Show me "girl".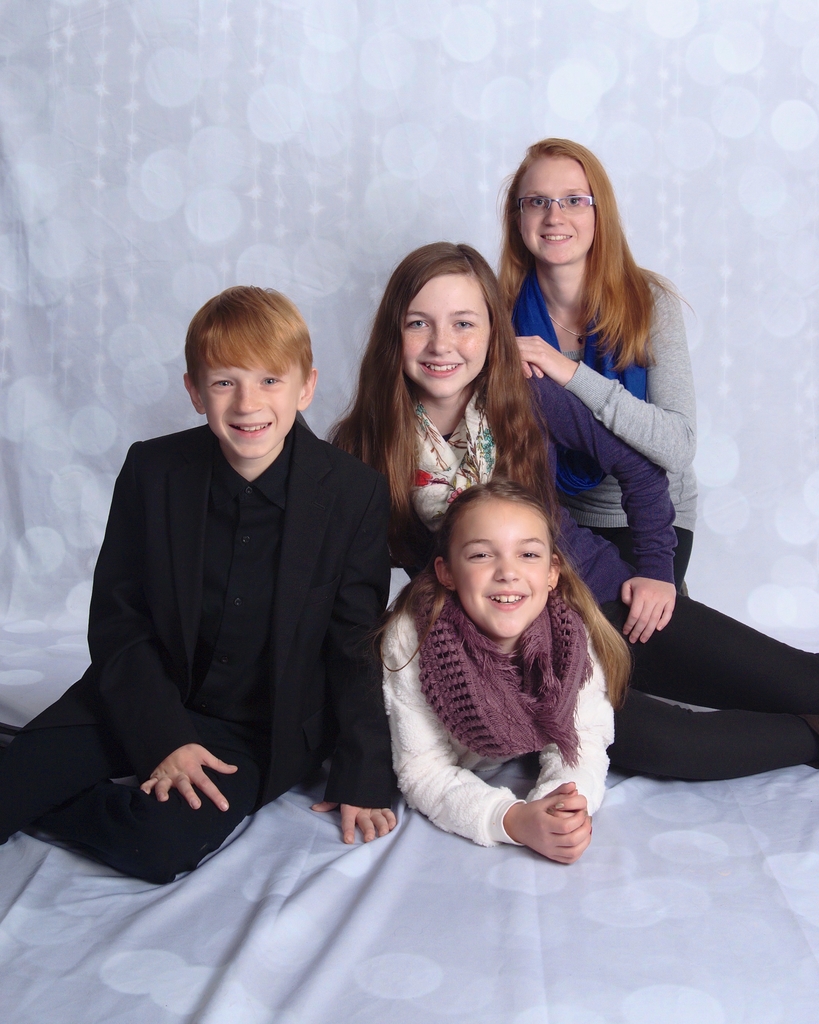
"girl" is here: 349:479:635:866.
